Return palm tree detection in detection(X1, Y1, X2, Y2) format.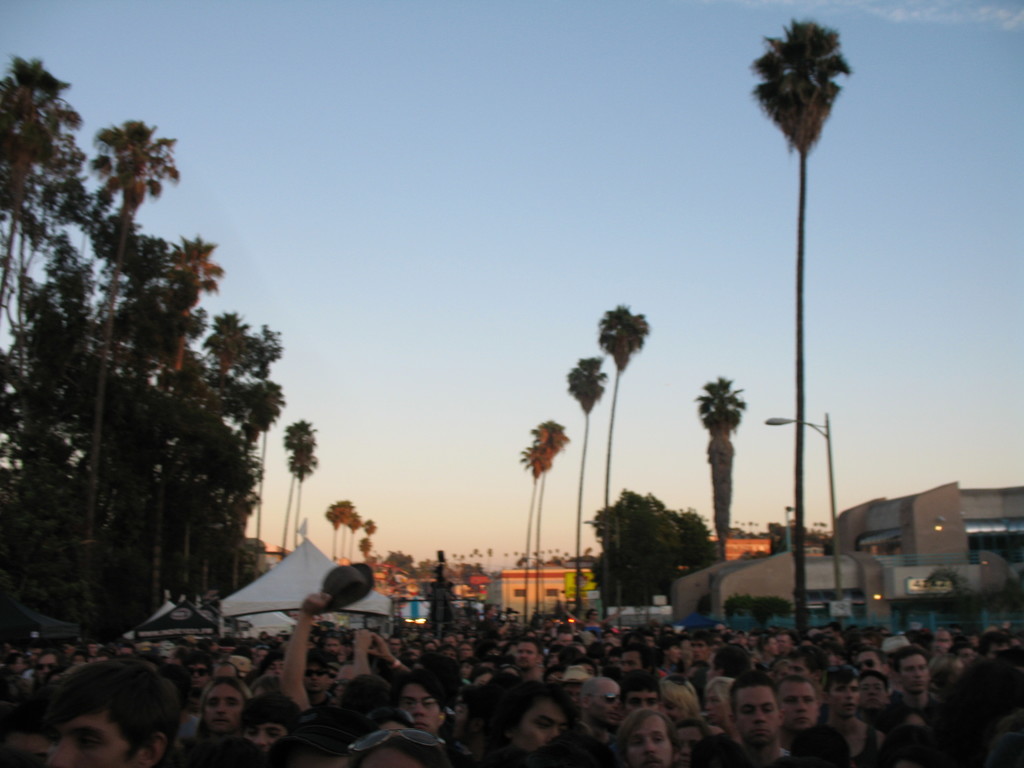
detection(600, 300, 650, 560).
